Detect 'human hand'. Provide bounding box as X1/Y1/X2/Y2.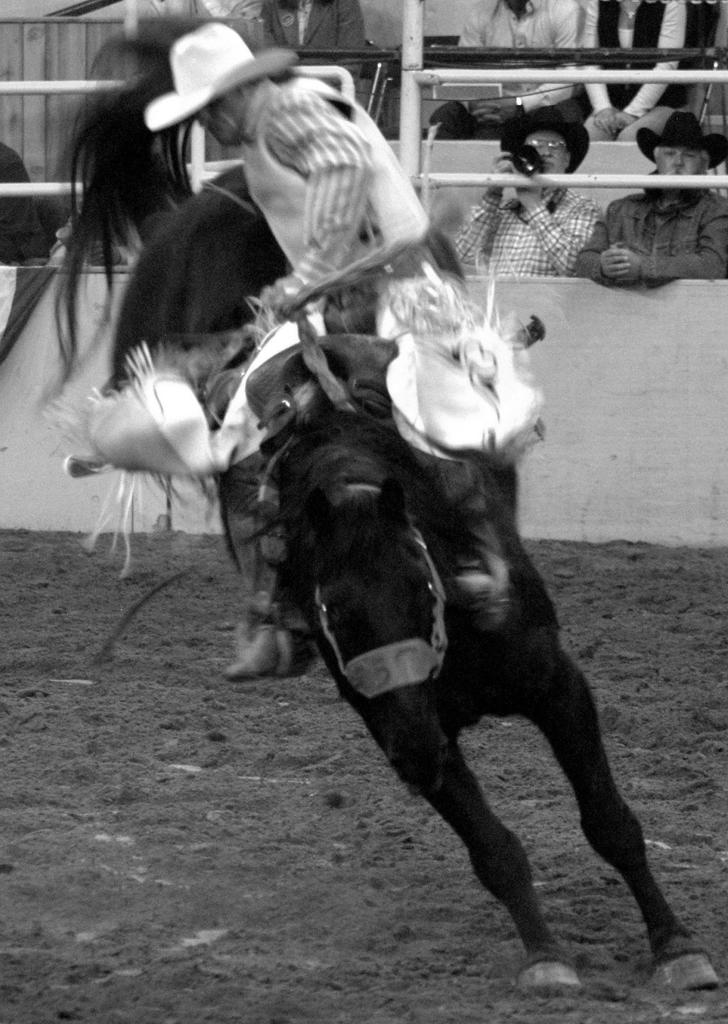
261/273/285/307.
